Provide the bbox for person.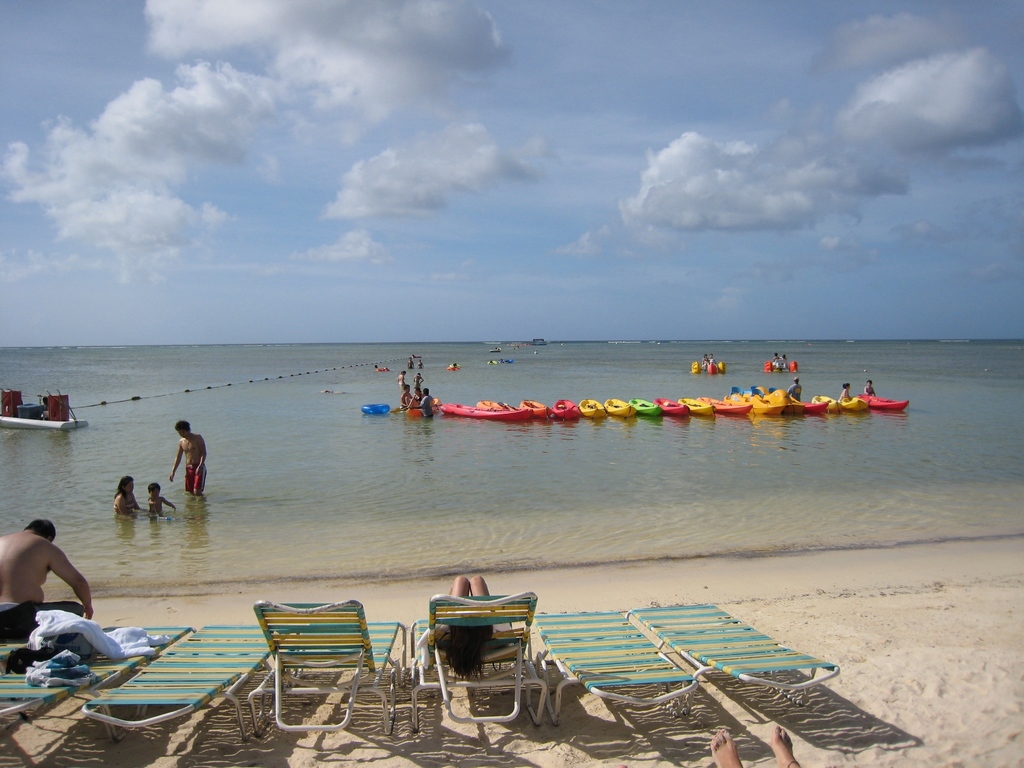
(left=710, top=352, right=719, bottom=364).
